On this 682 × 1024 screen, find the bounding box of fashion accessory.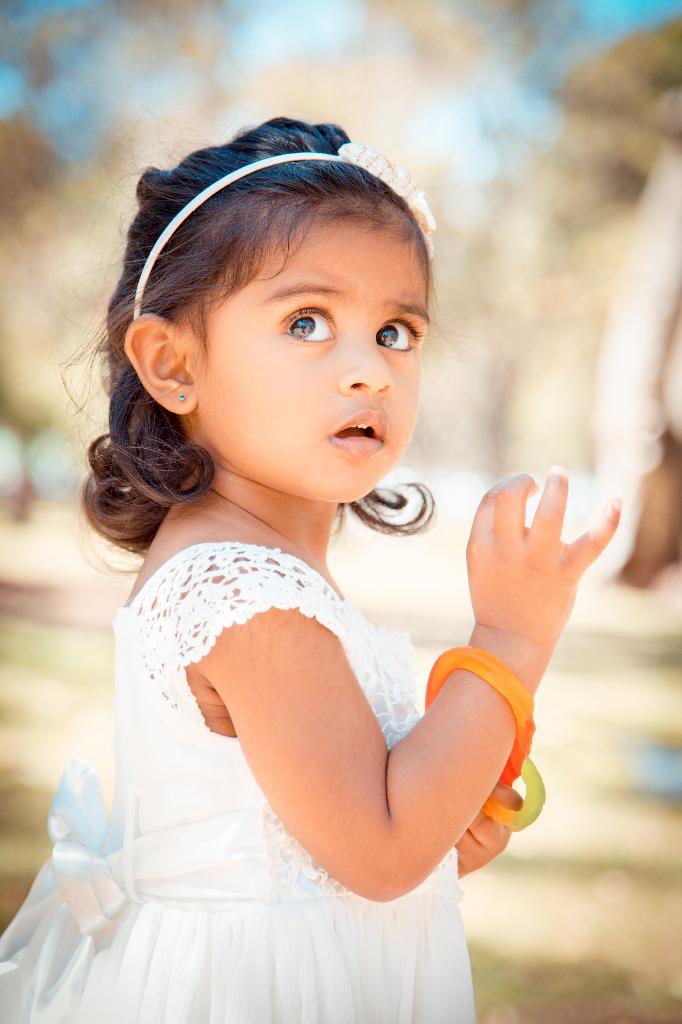
Bounding box: 133:136:434:321.
